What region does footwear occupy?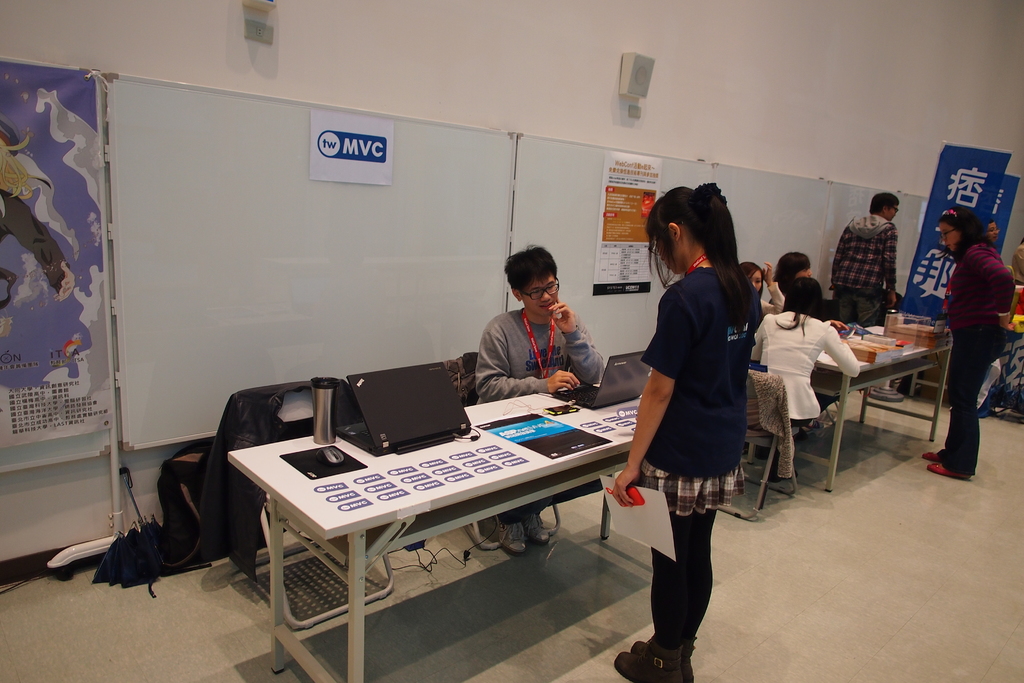
{"x1": 637, "y1": 636, "x2": 698, "y2": 682}.
